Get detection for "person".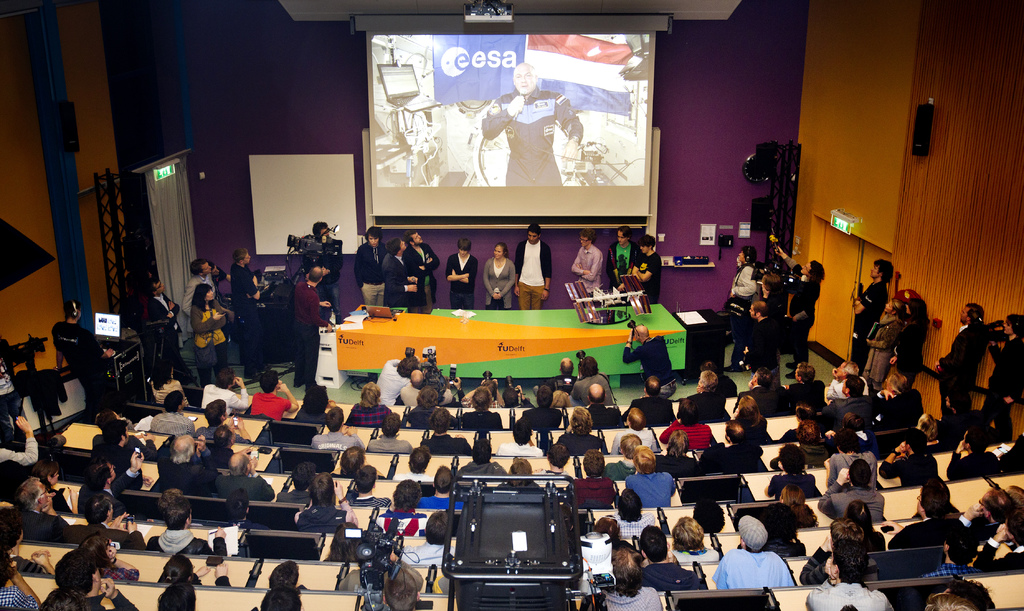
Detection: <bbox>626, 443, 681, 507</bbox>.
